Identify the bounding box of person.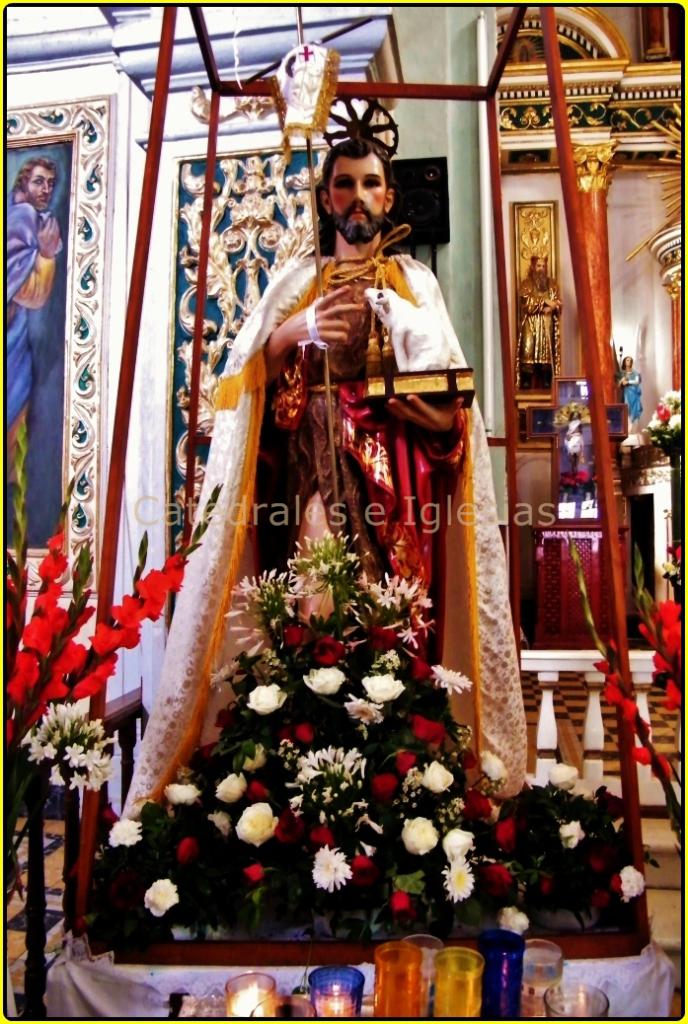
bbox(117, 141, 527, 831).
